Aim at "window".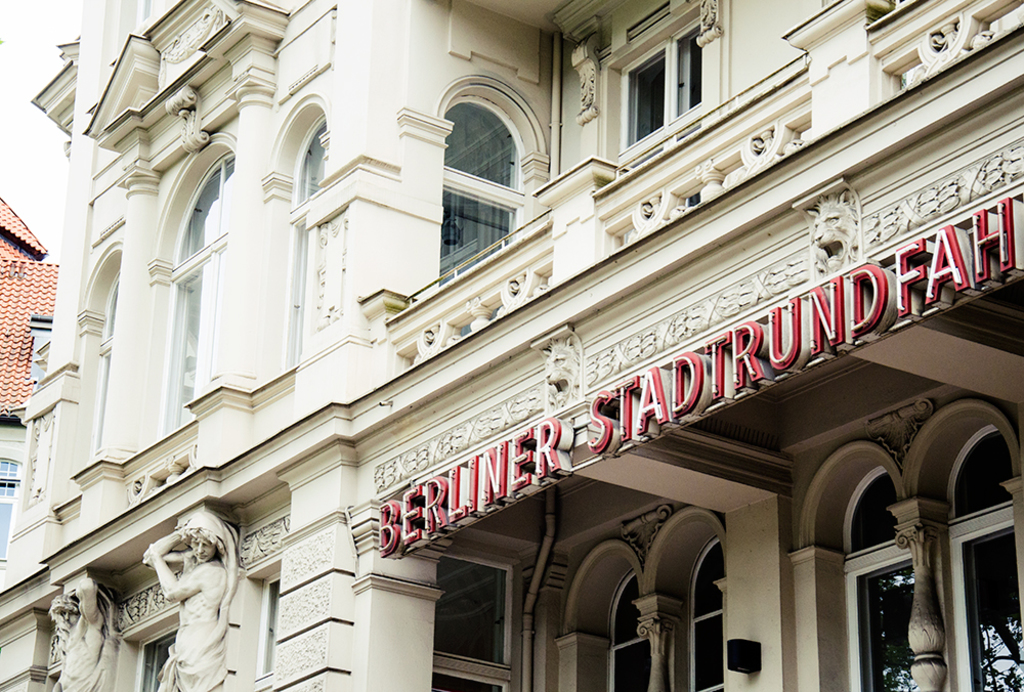
Aimed at bbox=[0, 446, 24, 567].
